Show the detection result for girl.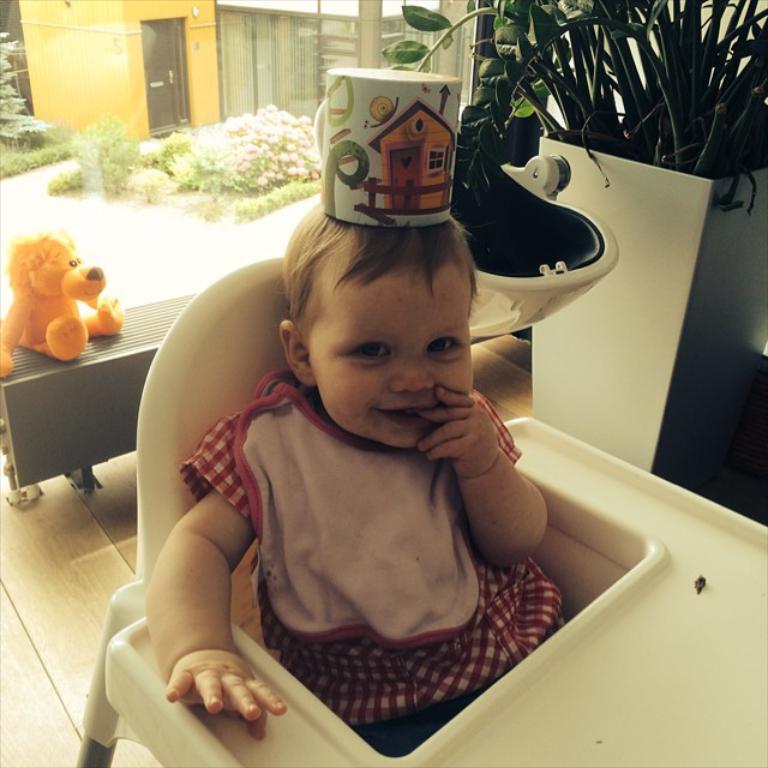
l=143, t=206, r=570, b=751.
